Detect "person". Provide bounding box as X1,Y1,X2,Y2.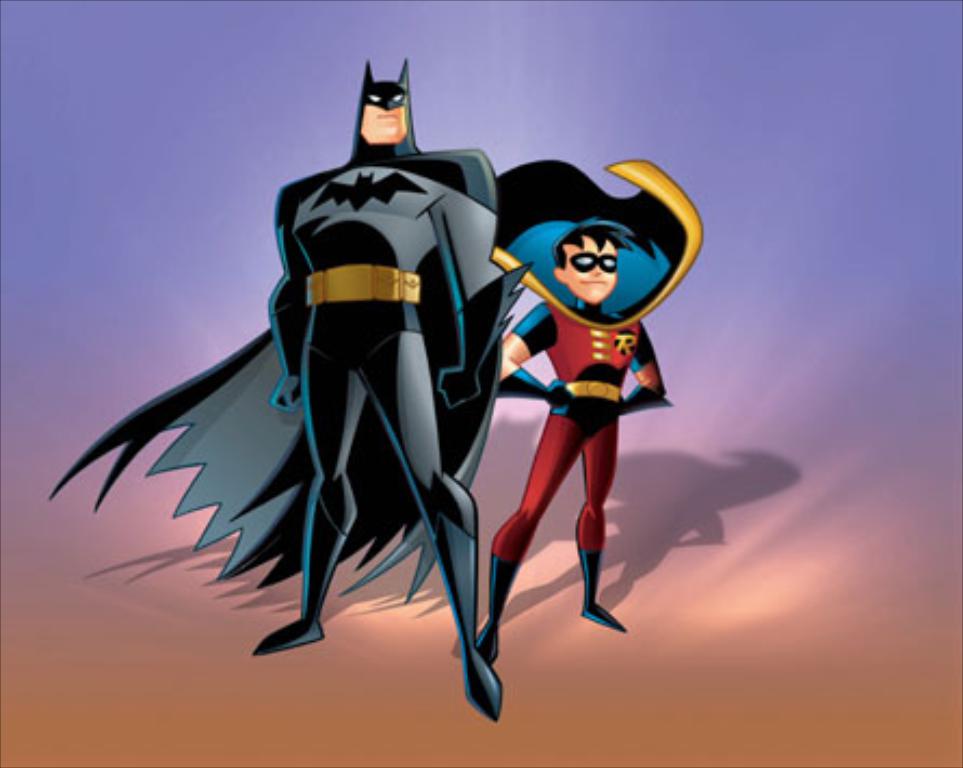
498,158,705,662.
